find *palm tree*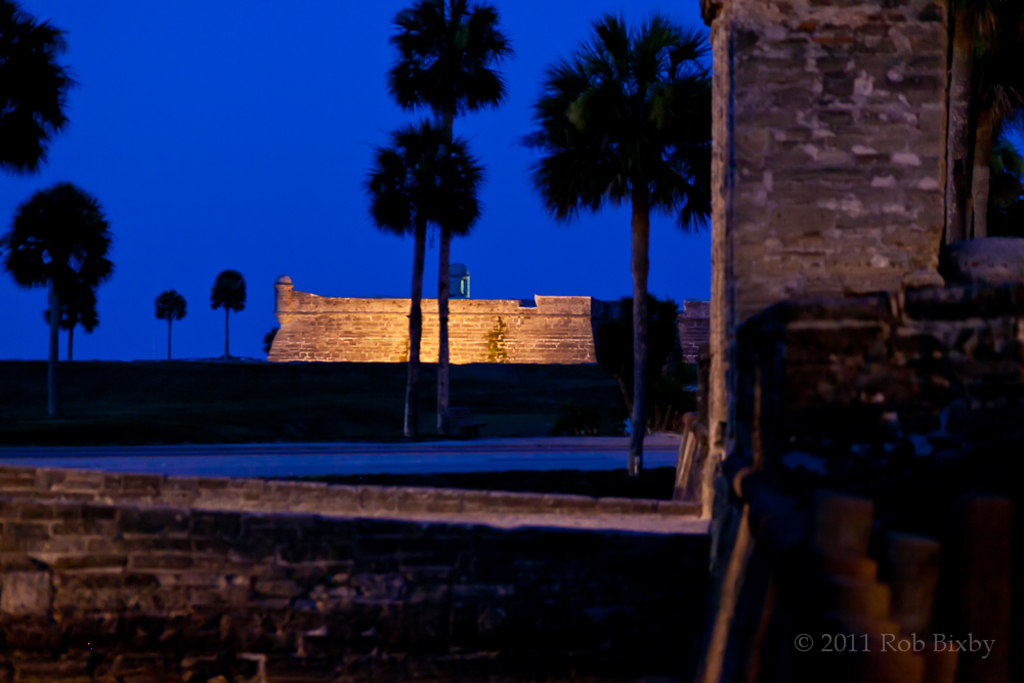
<box>367,125,508,444</box>
